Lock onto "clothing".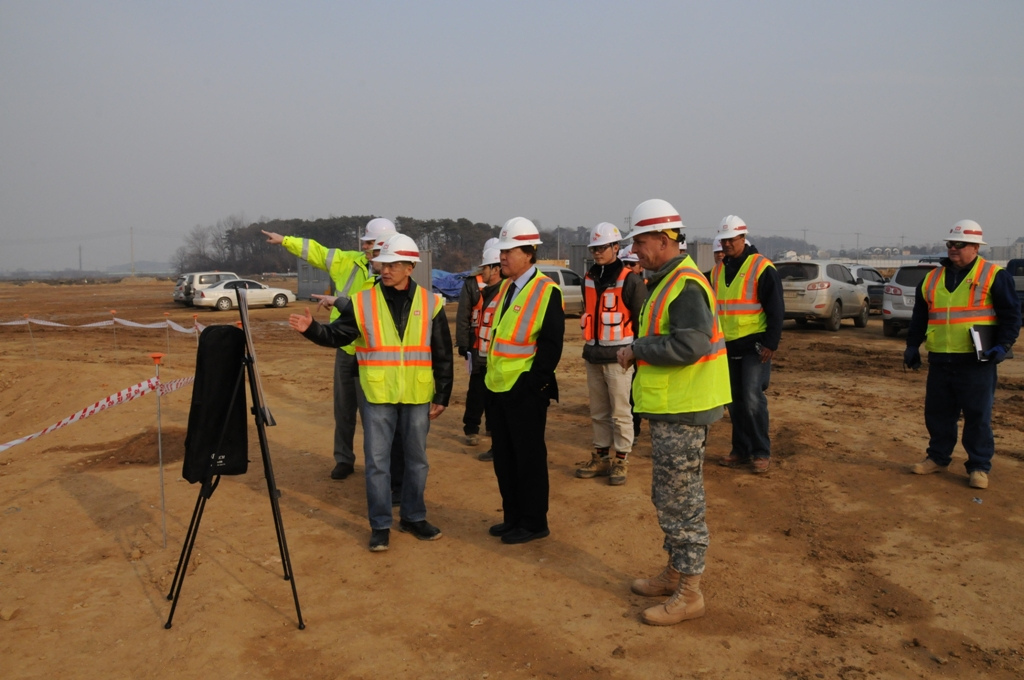
Locked: rect(275, 240, 375, 469).
